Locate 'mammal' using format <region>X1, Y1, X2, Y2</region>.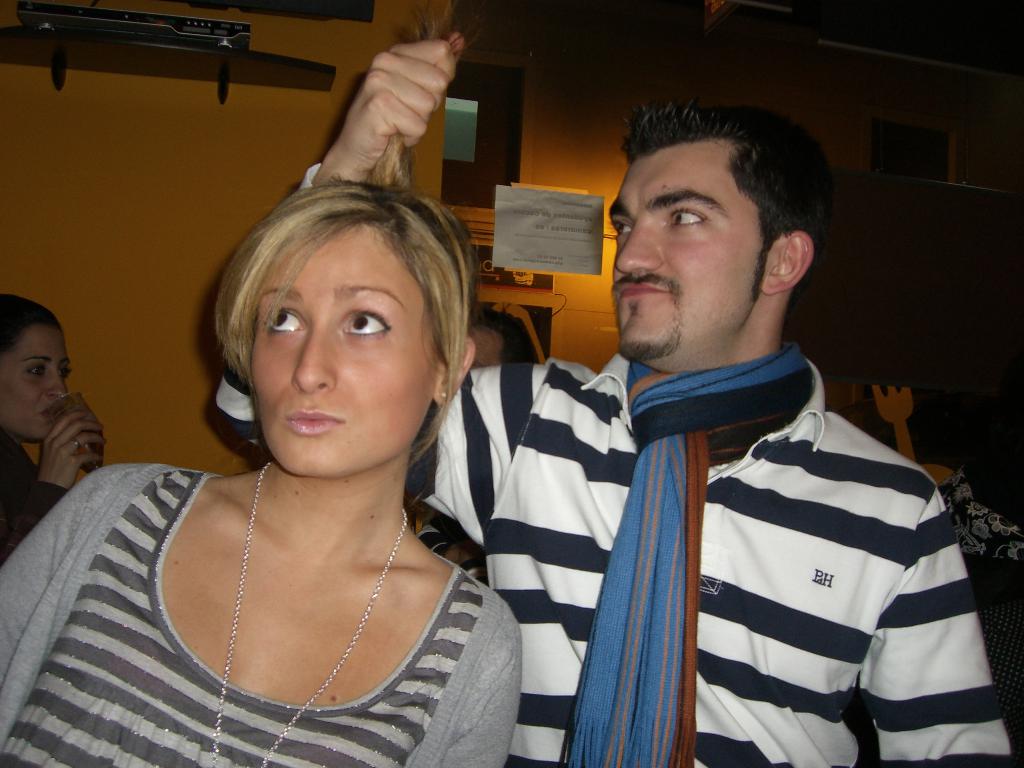
<region>474, 305, 540, 364</region>.
